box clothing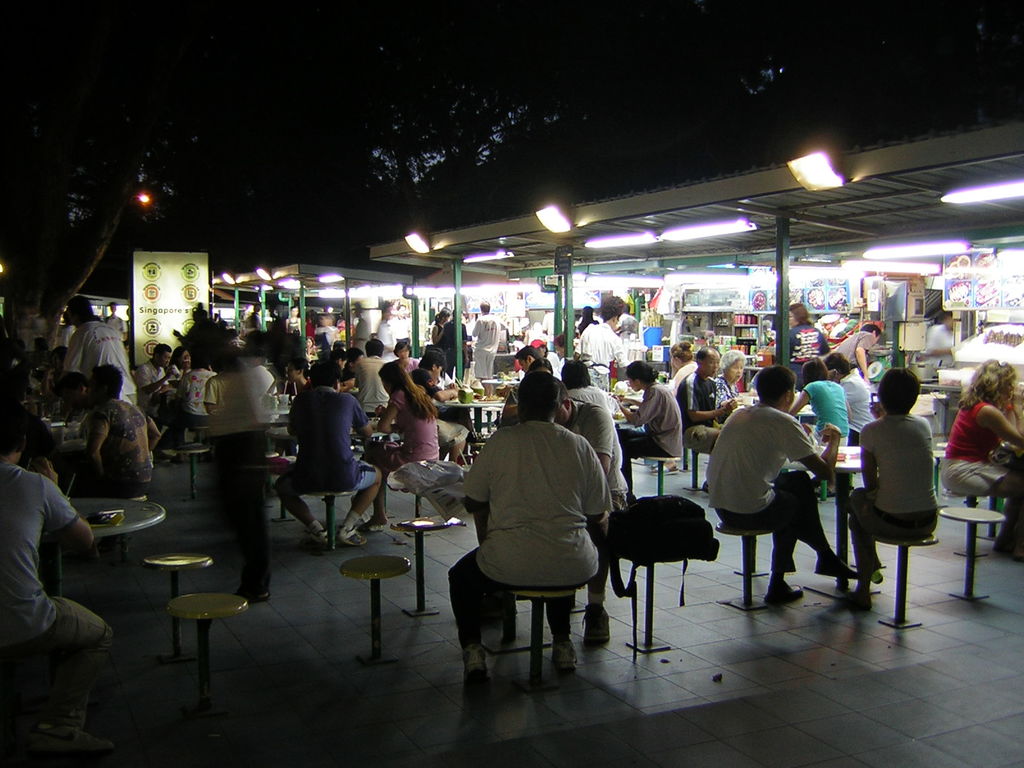
826, 328, 871, 381
